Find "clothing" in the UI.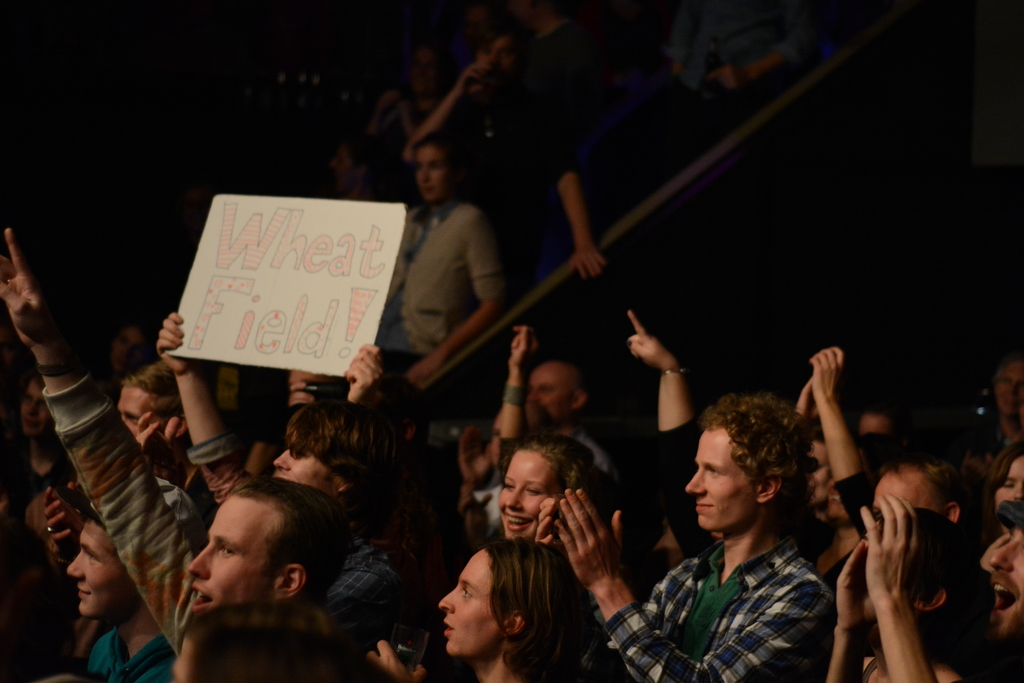
UI element at 607/529/830/682.
